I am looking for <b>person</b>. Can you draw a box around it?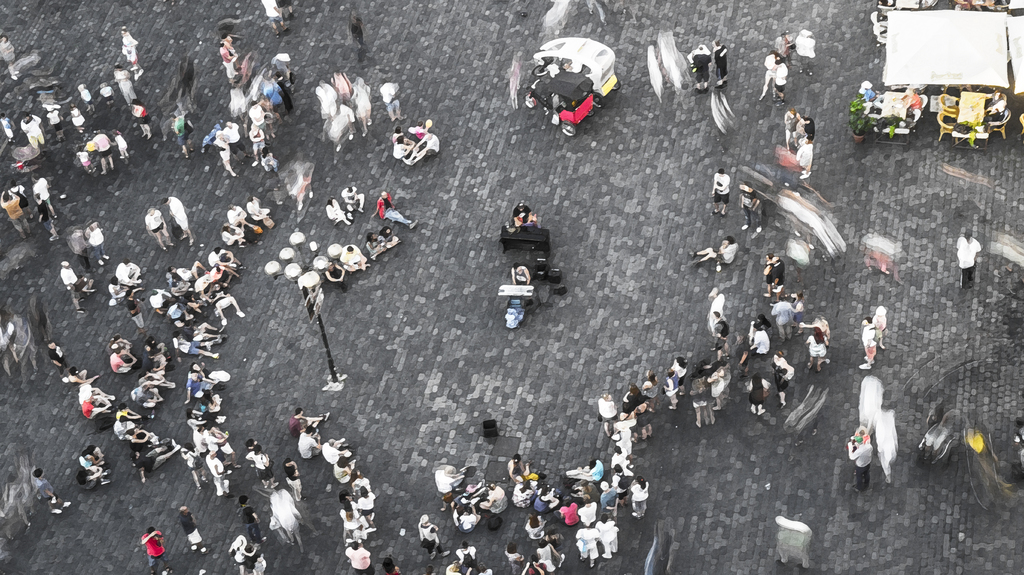
Sure, the bounding box is x1=344, y1=183, x2=371, y2=216.
